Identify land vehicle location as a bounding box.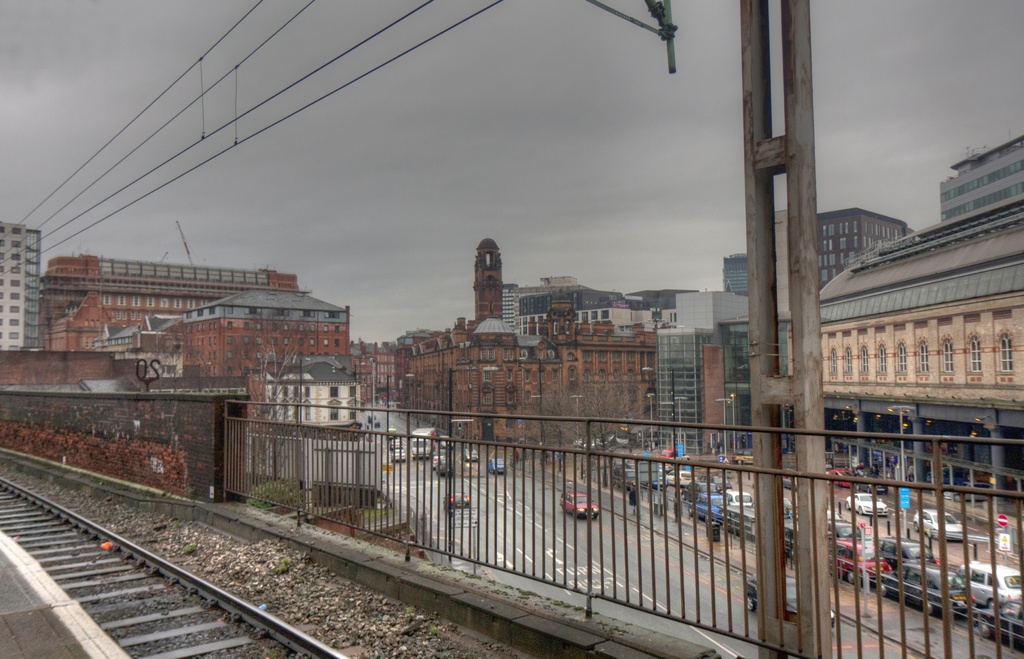
410:427:438:462.
